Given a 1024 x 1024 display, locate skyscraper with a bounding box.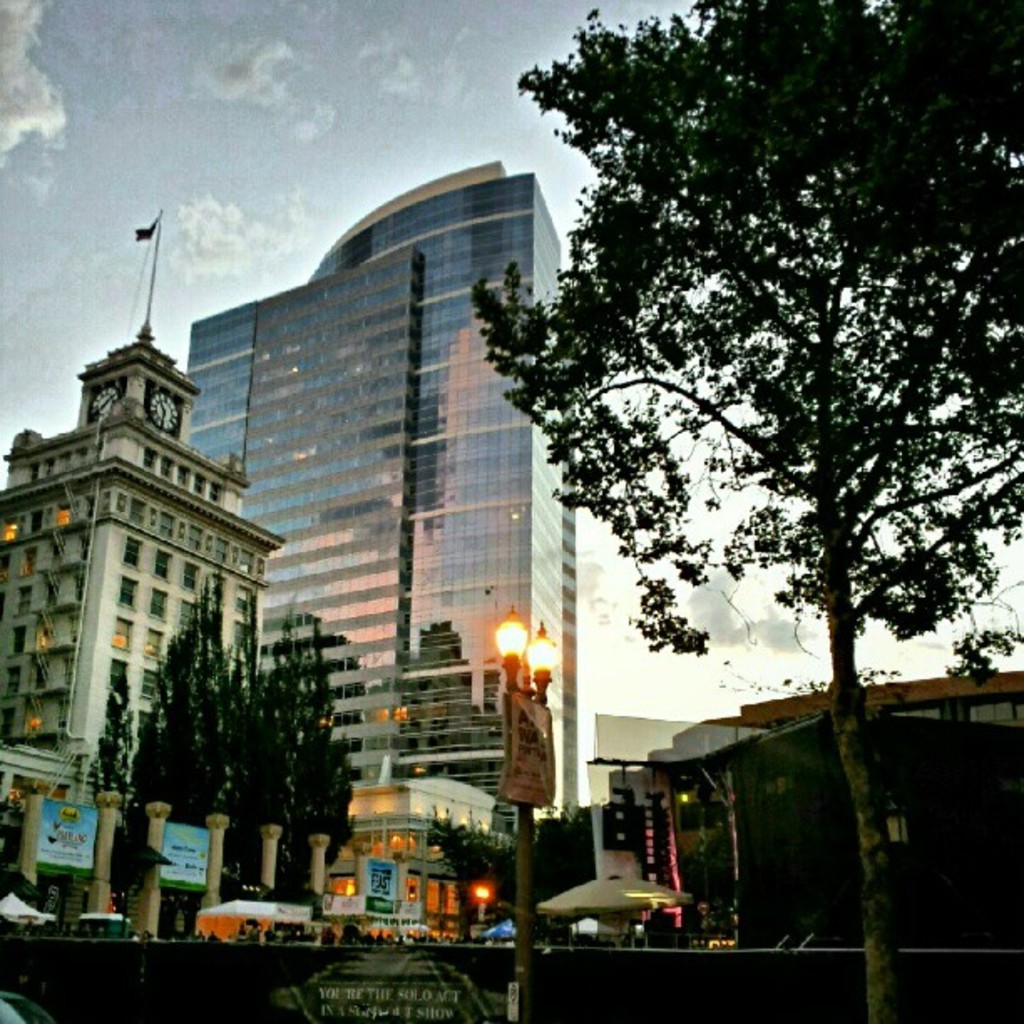
Located: (x1=166, y1=107, x2=574, y2=840).
